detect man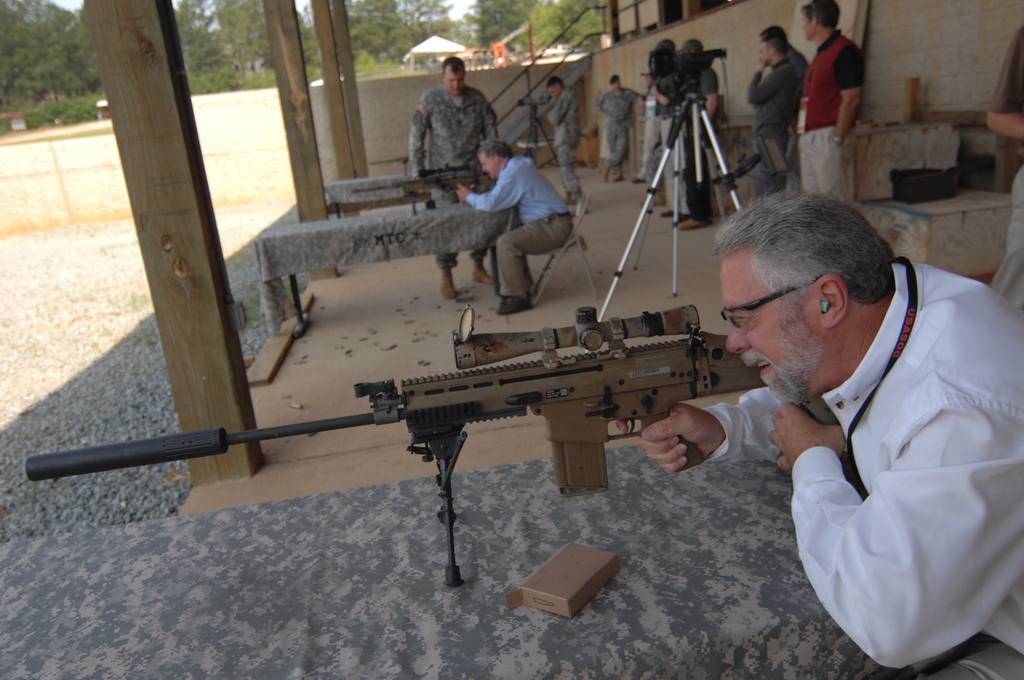
[676, 40, 723, 232]
